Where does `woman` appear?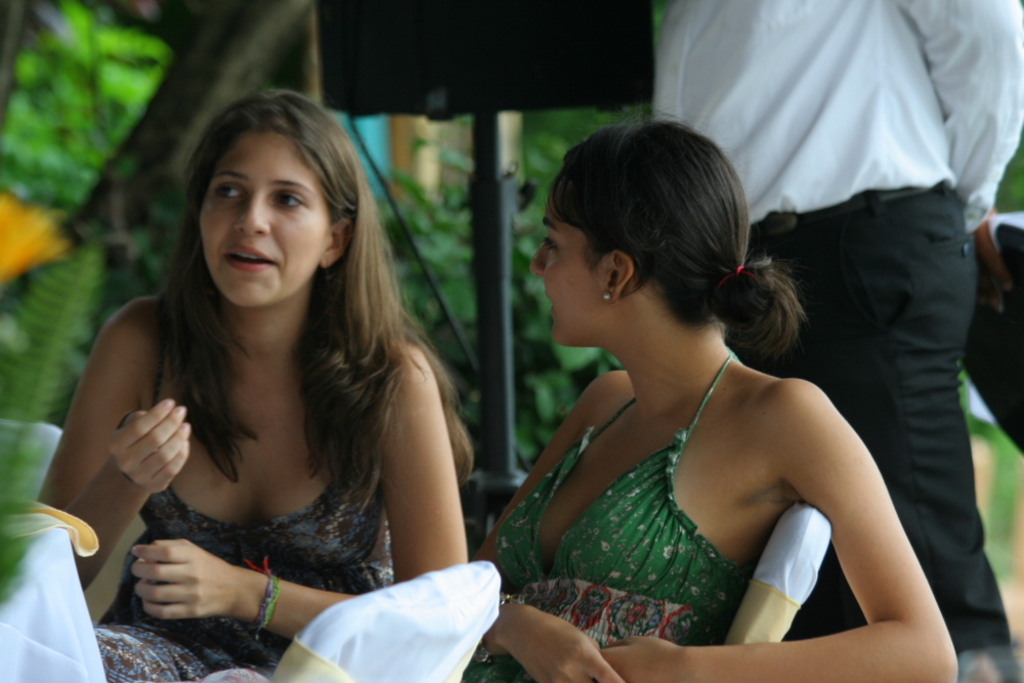
Appears at 36,80,466,682.
